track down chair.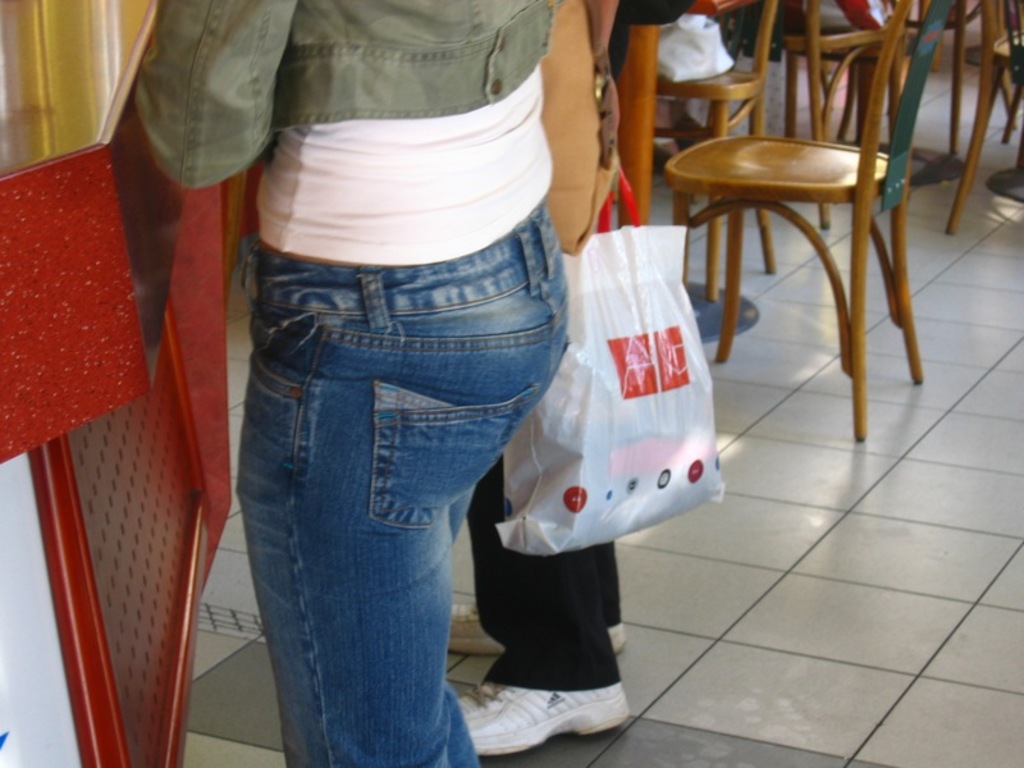
Tracked to left=675, top=19, right=964, bottom=462.
